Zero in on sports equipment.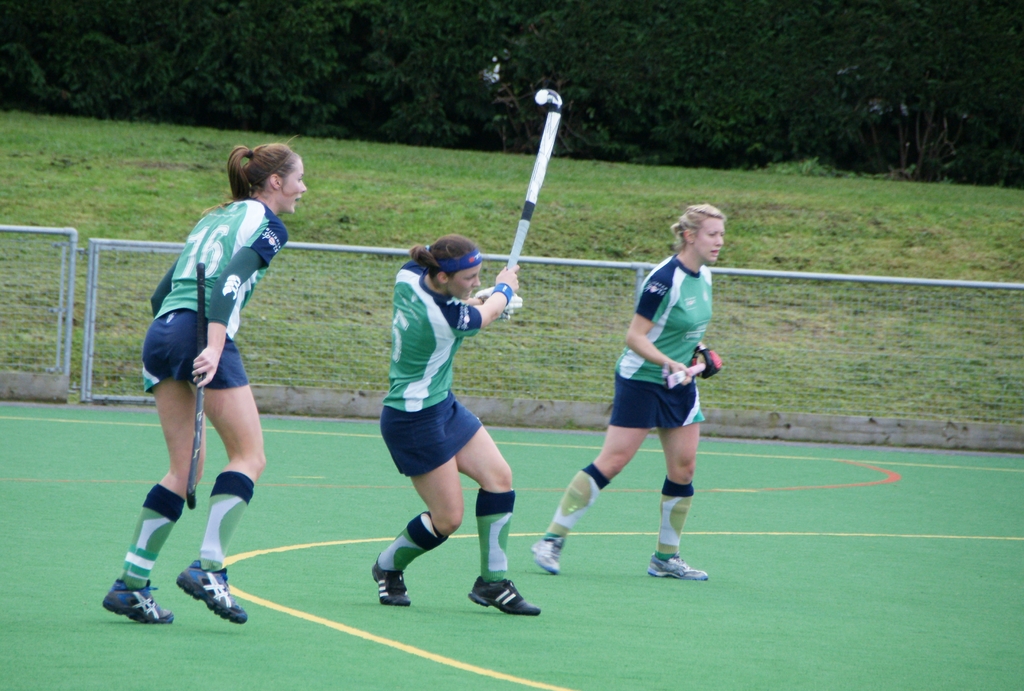
Zeroed in: [666, 362, 706, 389].
